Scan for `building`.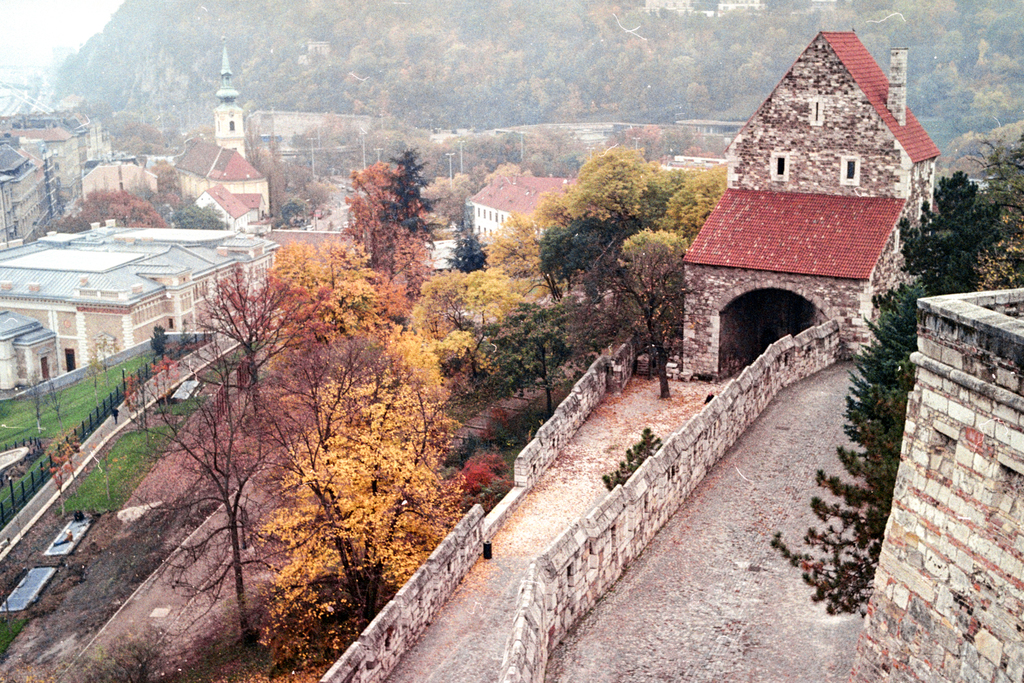
Scan result: 680/25/937/382.
